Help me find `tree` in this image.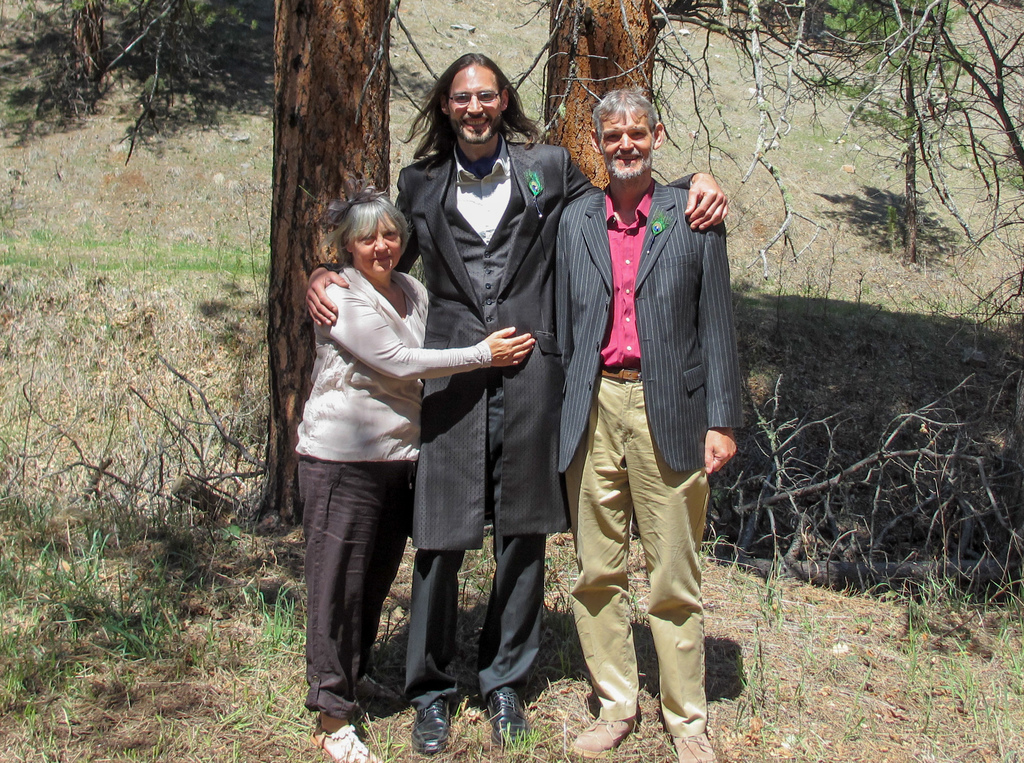
Found it: 515/0/1023/283.
